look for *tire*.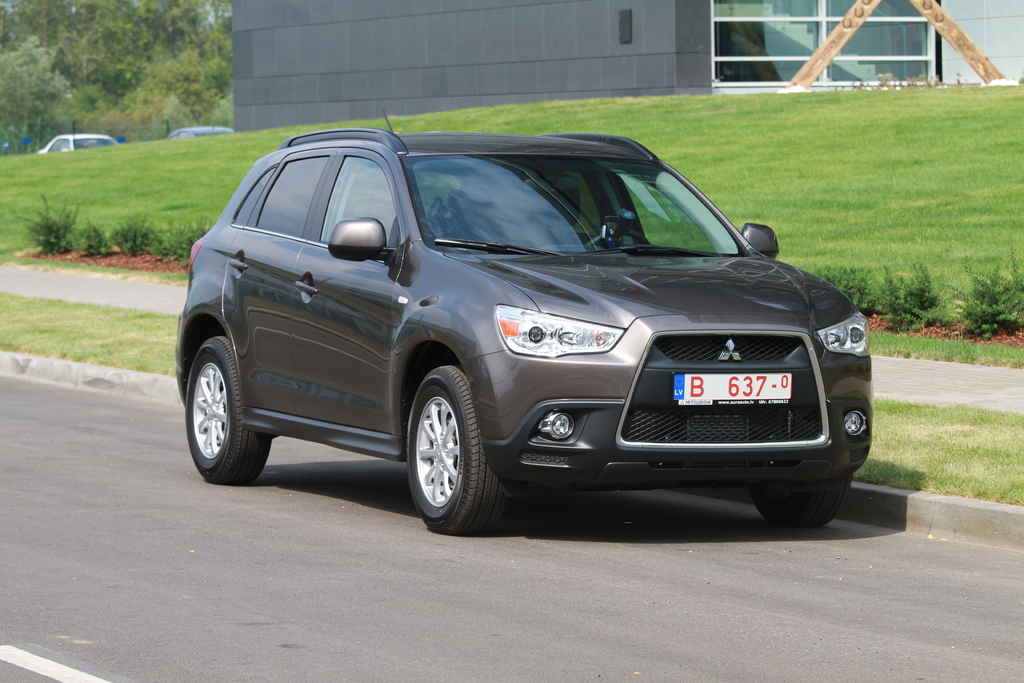
Found: BBox(401, 363, 515, 537).
